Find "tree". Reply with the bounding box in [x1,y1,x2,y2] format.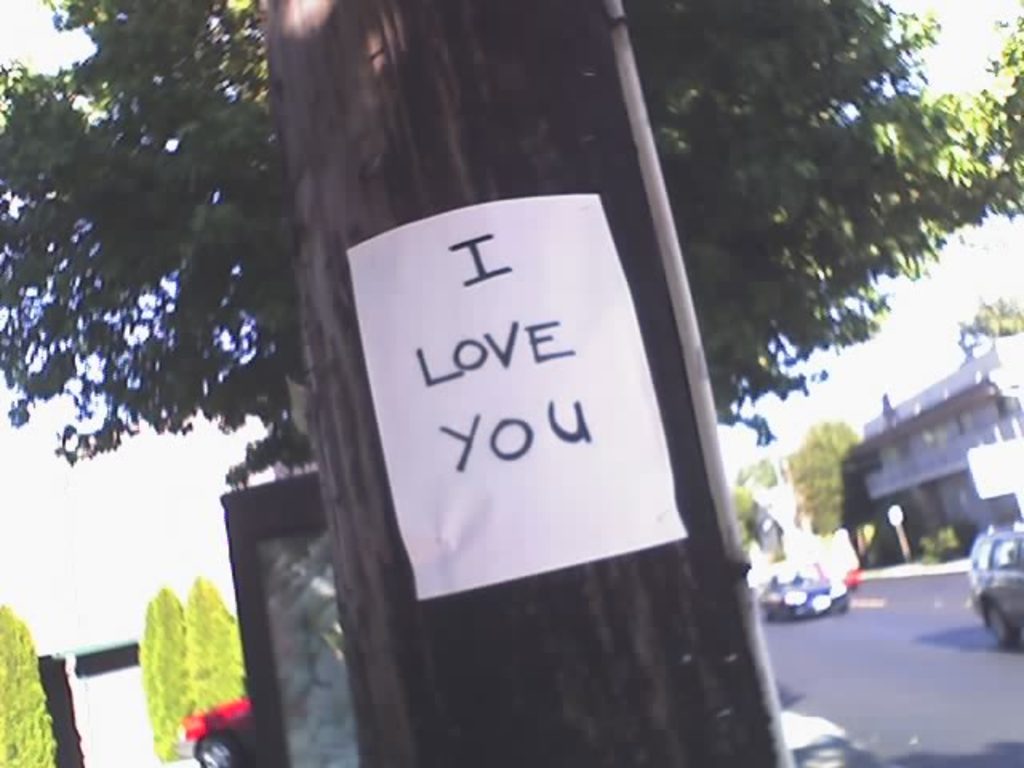
[0,605,58,766].
